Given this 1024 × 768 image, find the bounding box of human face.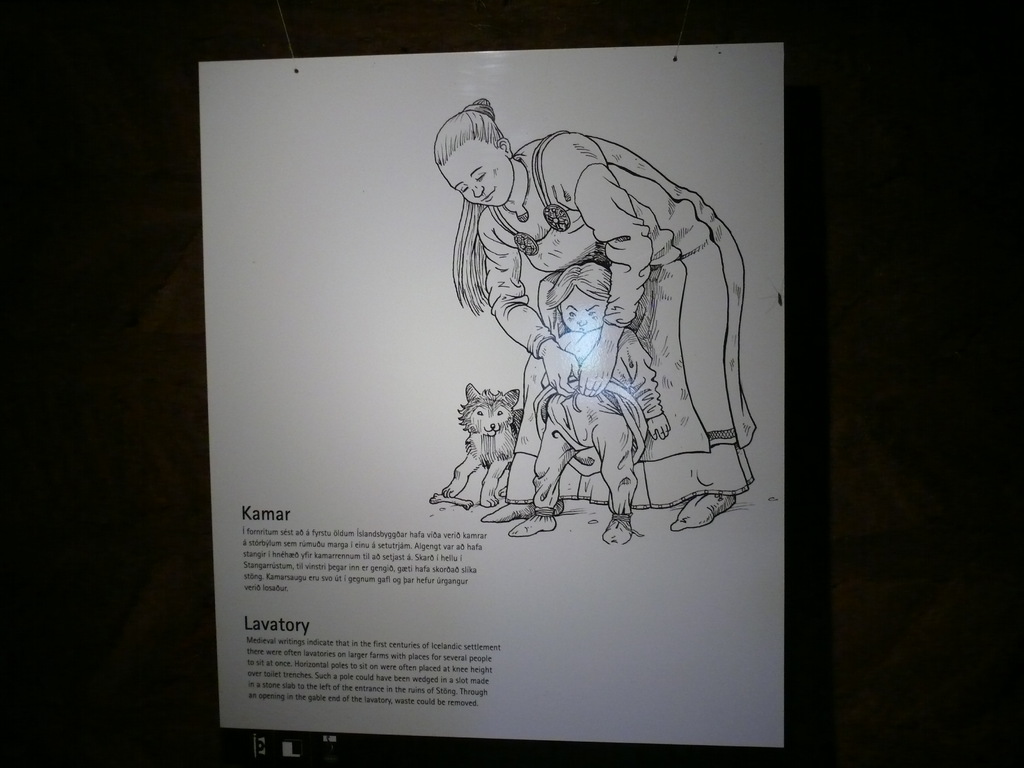
[x1=433, y1=136, x2=515, y2=202].
